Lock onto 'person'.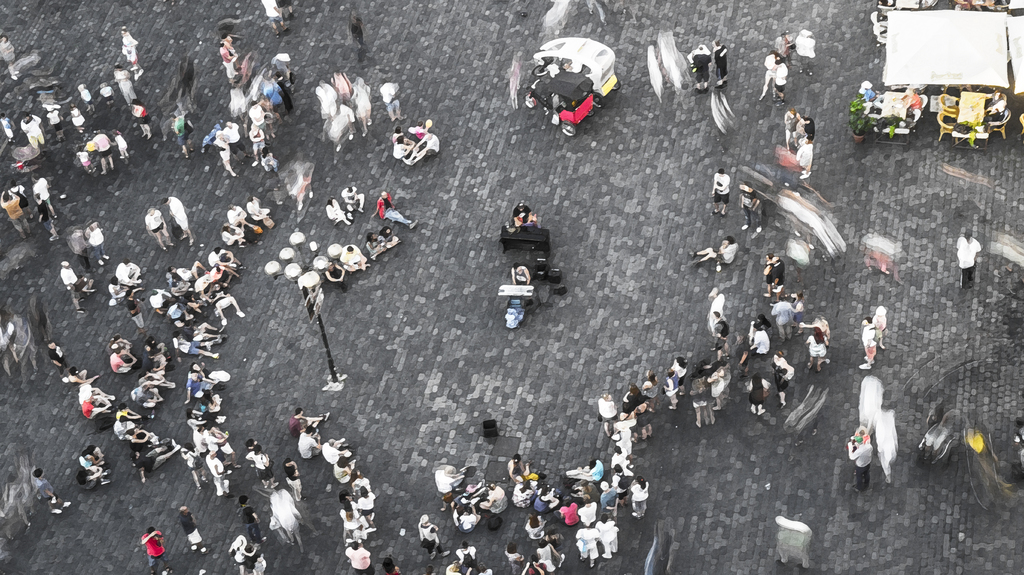
Locked: l=687, t=232, r=733, b=270.
